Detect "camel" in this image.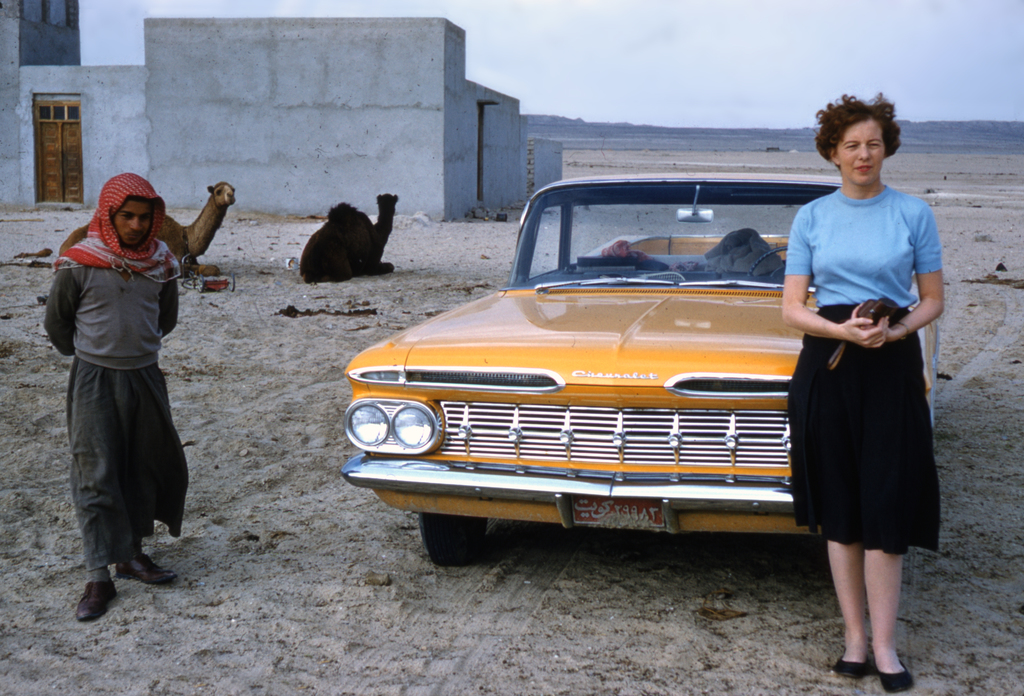
Detection: 296, 194, 399, 283.
